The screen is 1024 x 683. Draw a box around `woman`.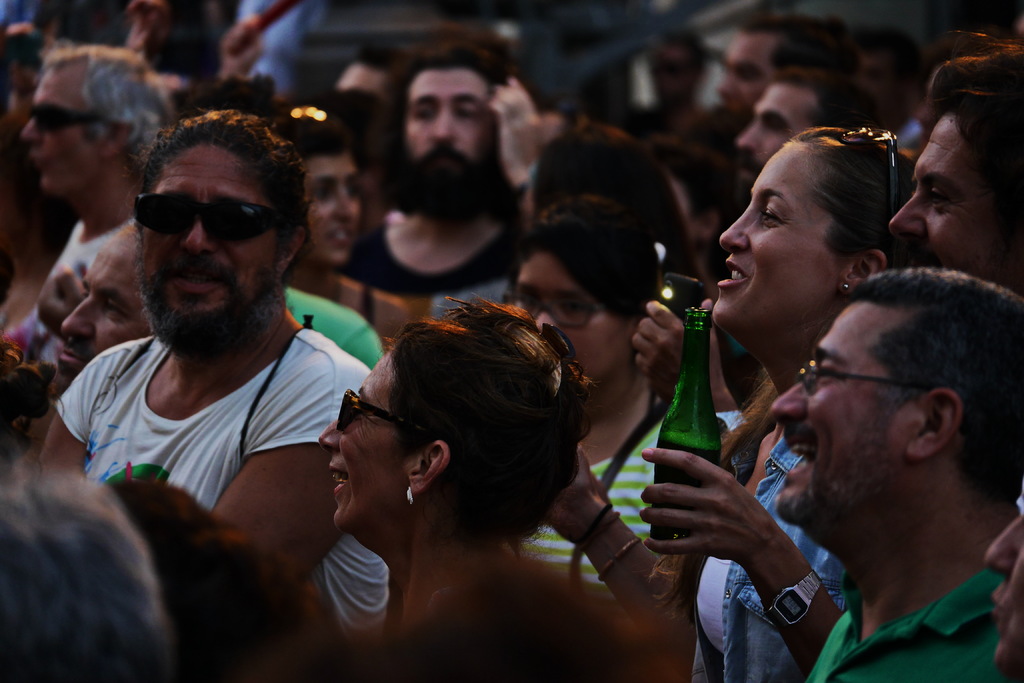
[111, 0, 237, 104].
